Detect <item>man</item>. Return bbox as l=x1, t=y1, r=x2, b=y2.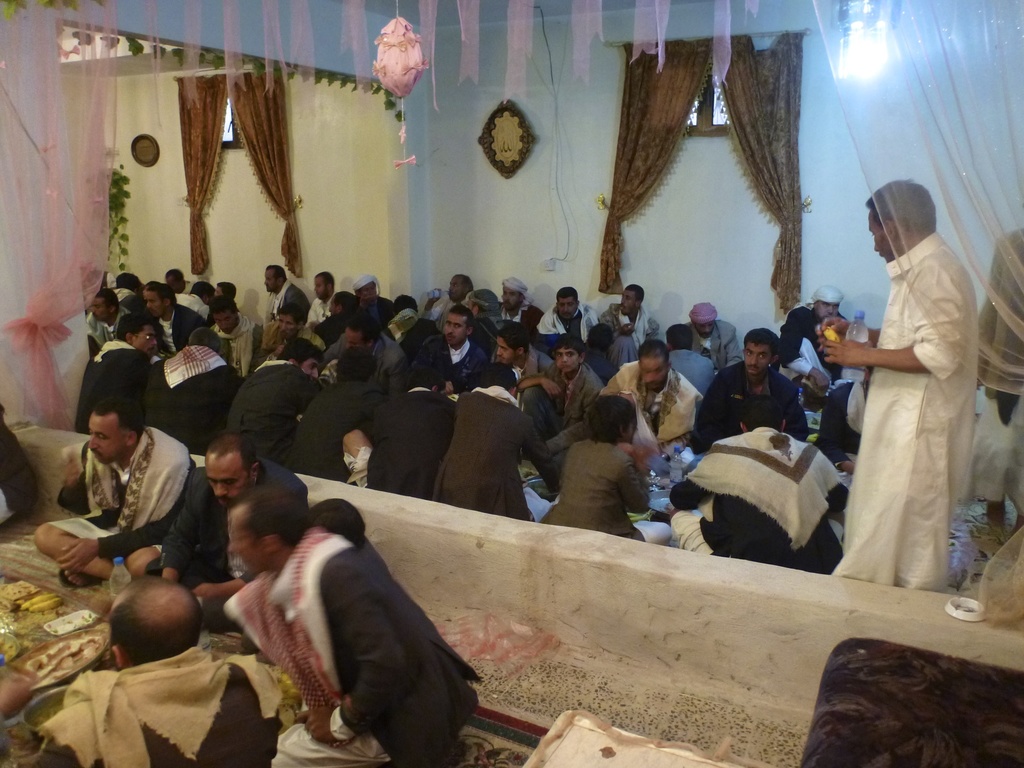
l=684, t=297, r=747, b=375.
